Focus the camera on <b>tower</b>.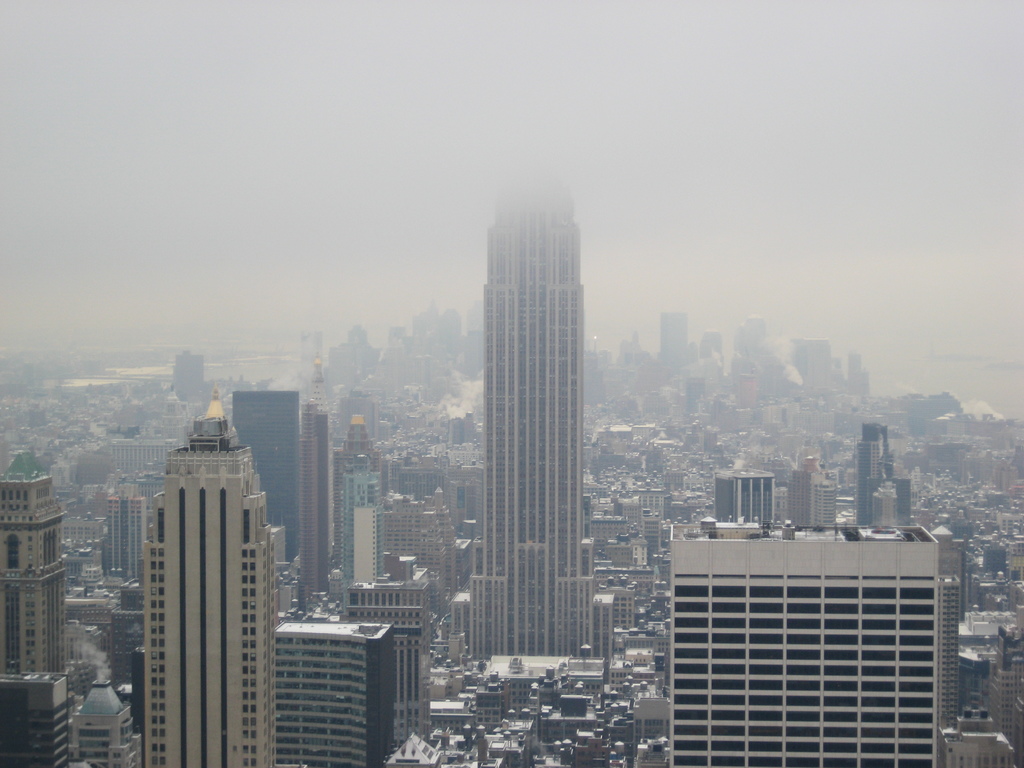
Focus region: bbox(145, 399, 281, 767).
